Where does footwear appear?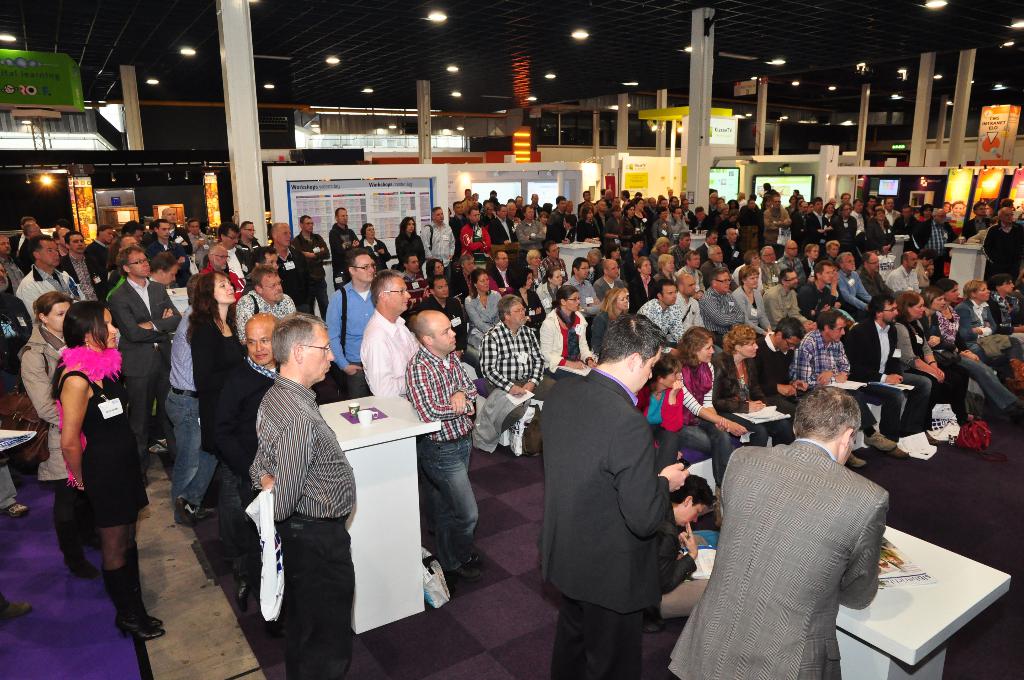
Appears at <box>1005,398,1023,419</box>.
